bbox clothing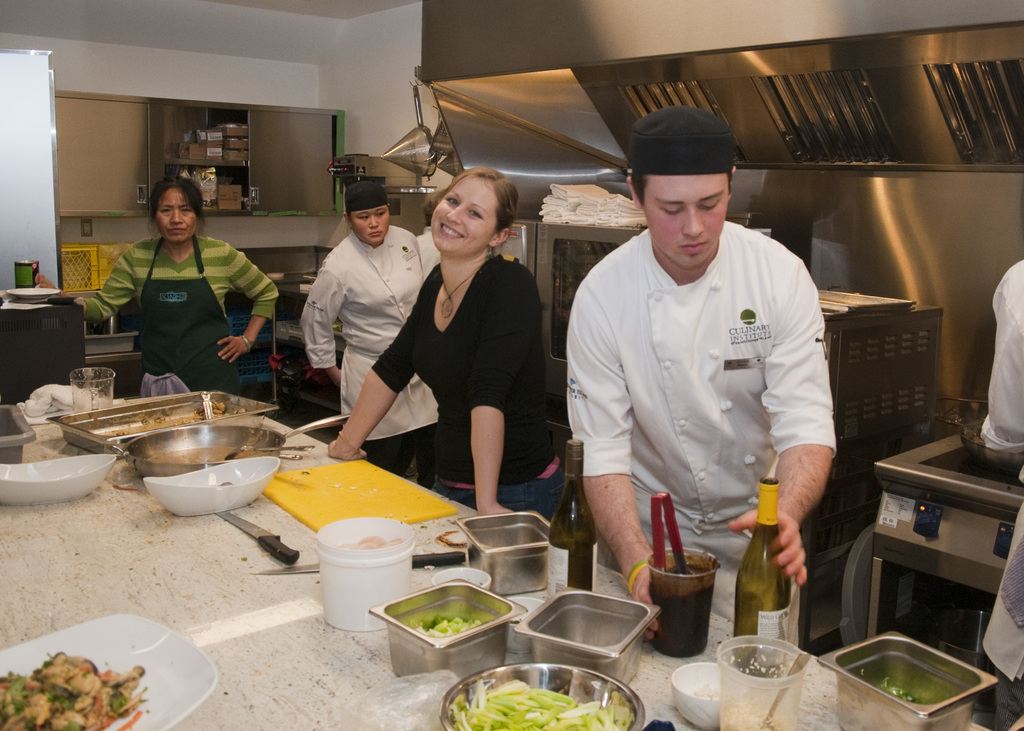
{"left": 78, "top": 238, "right": 273, "bottom": 385}
